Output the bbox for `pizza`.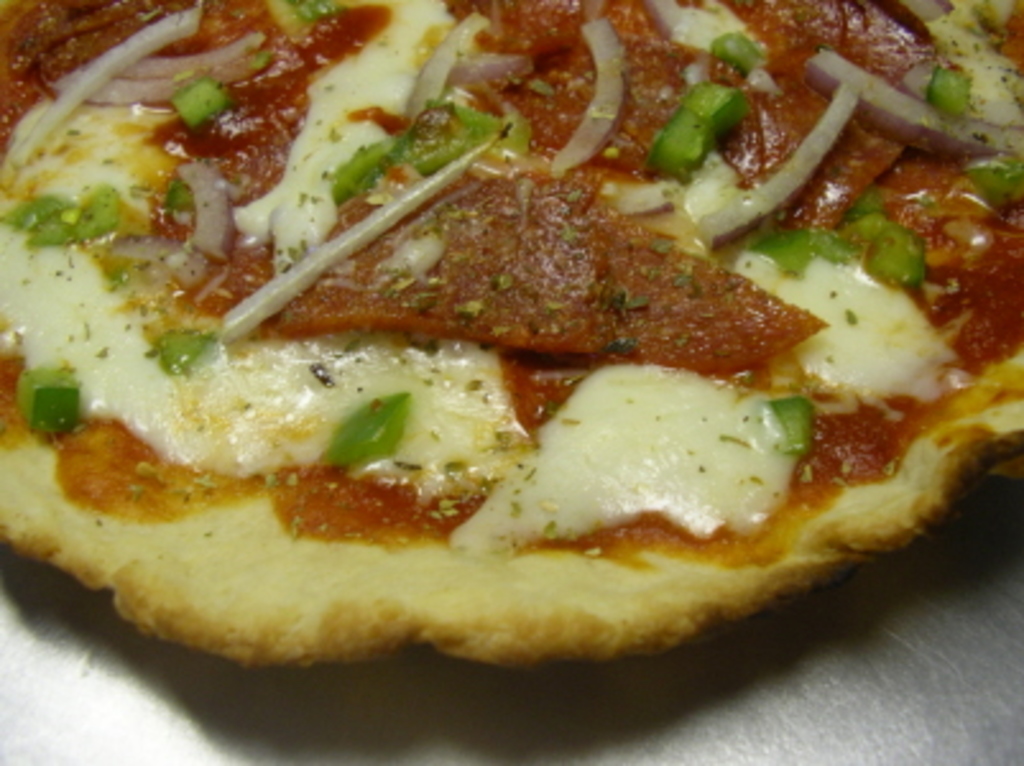
l=0, t=0, r=1023, b=689.
